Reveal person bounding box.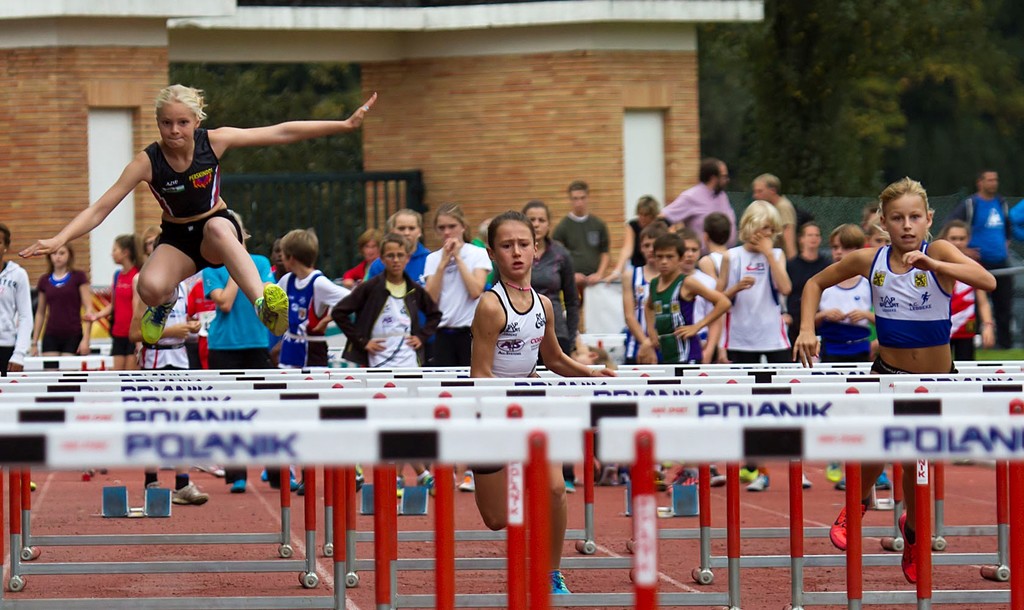
Revealed: locate(197, 205, 279, 365).
